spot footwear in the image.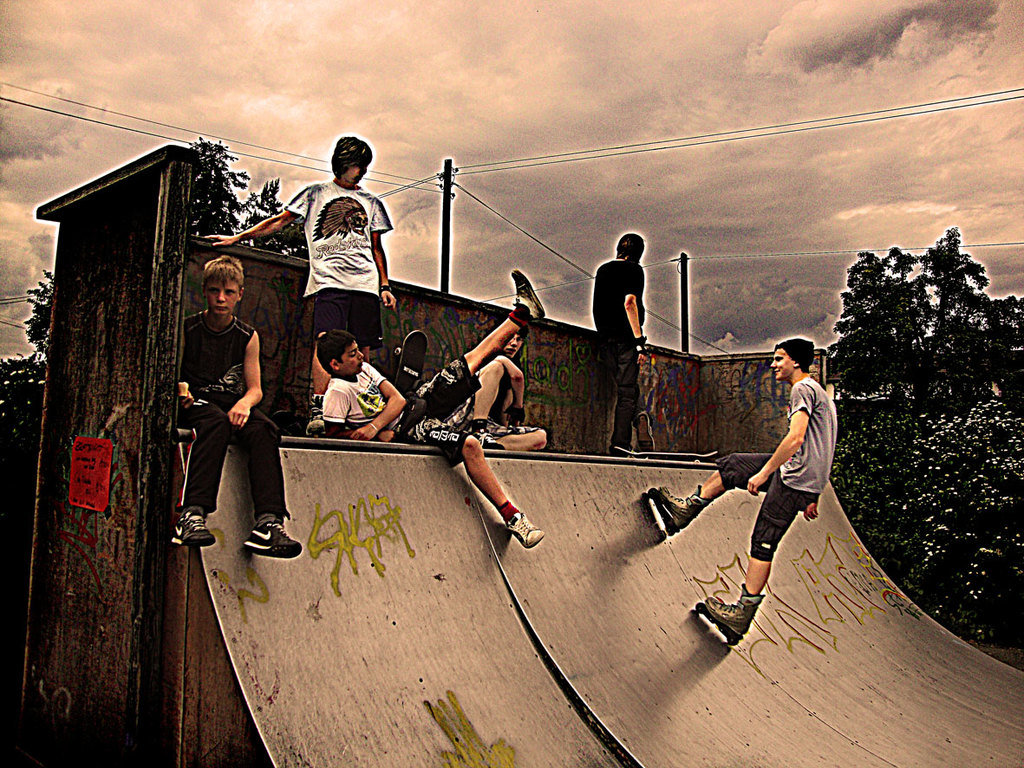
footwear found at [307,413,327,436].
